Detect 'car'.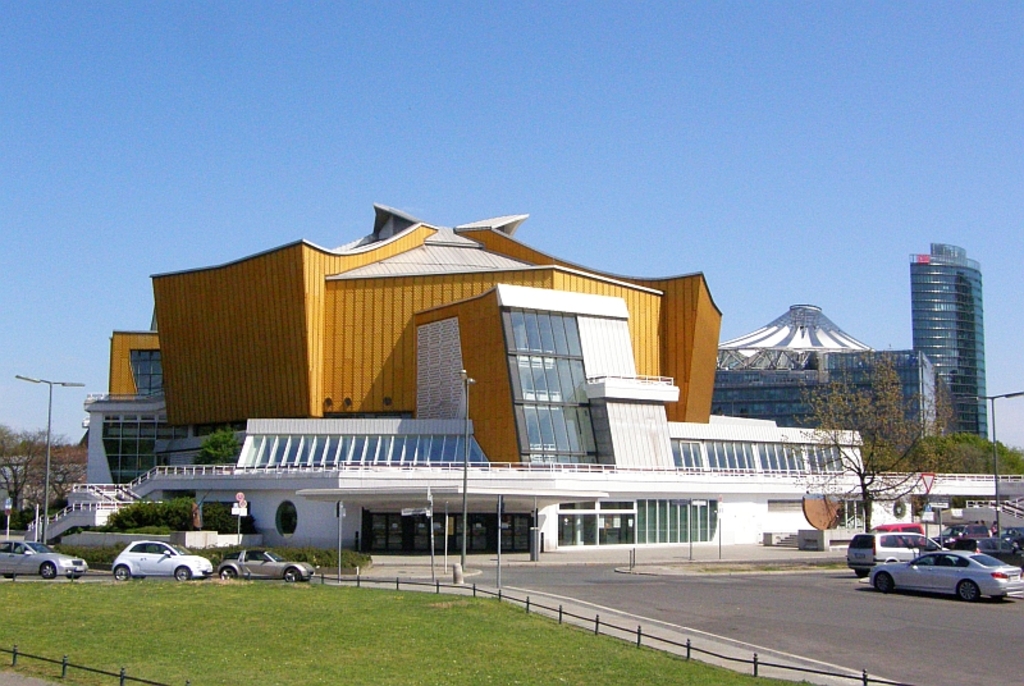
Detected at [x1=113, y1=540, x2=212, y2=584].
